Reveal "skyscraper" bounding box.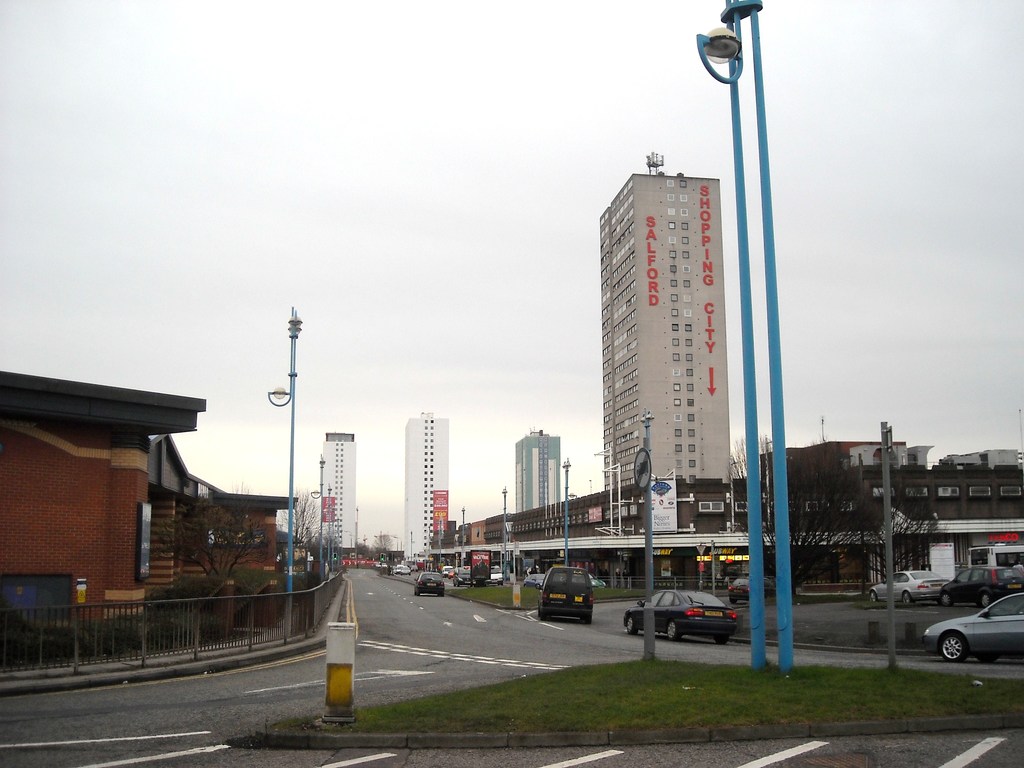
Revealed: 516,428,574,527.
